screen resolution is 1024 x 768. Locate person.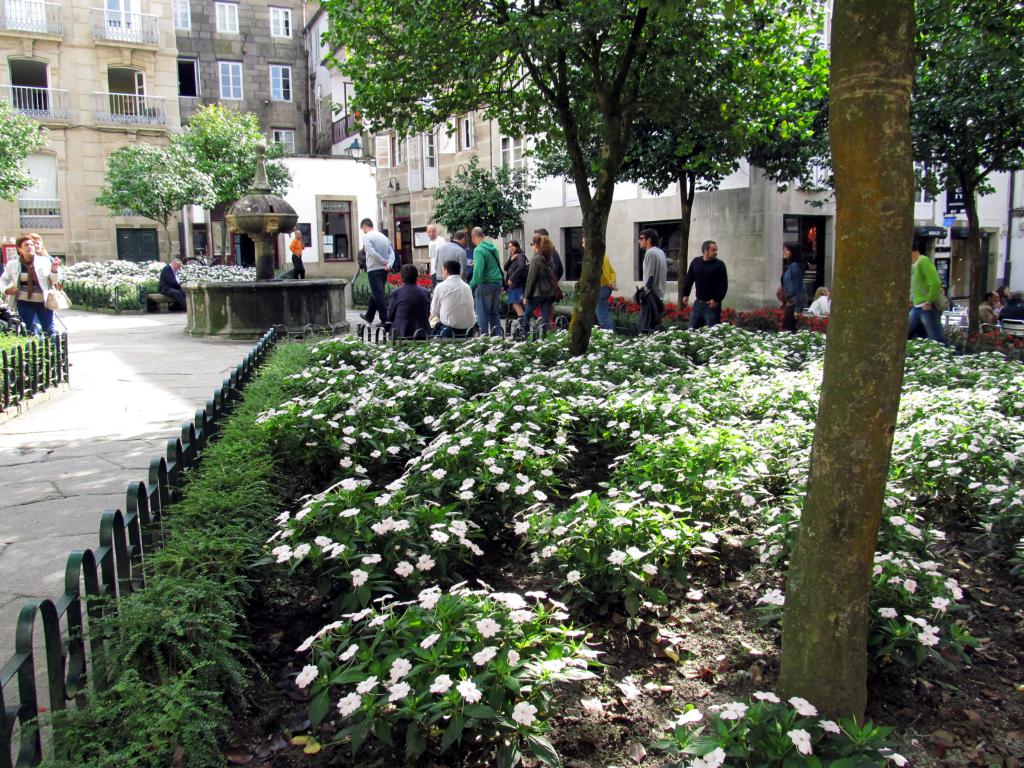
[154,255,189,312].
